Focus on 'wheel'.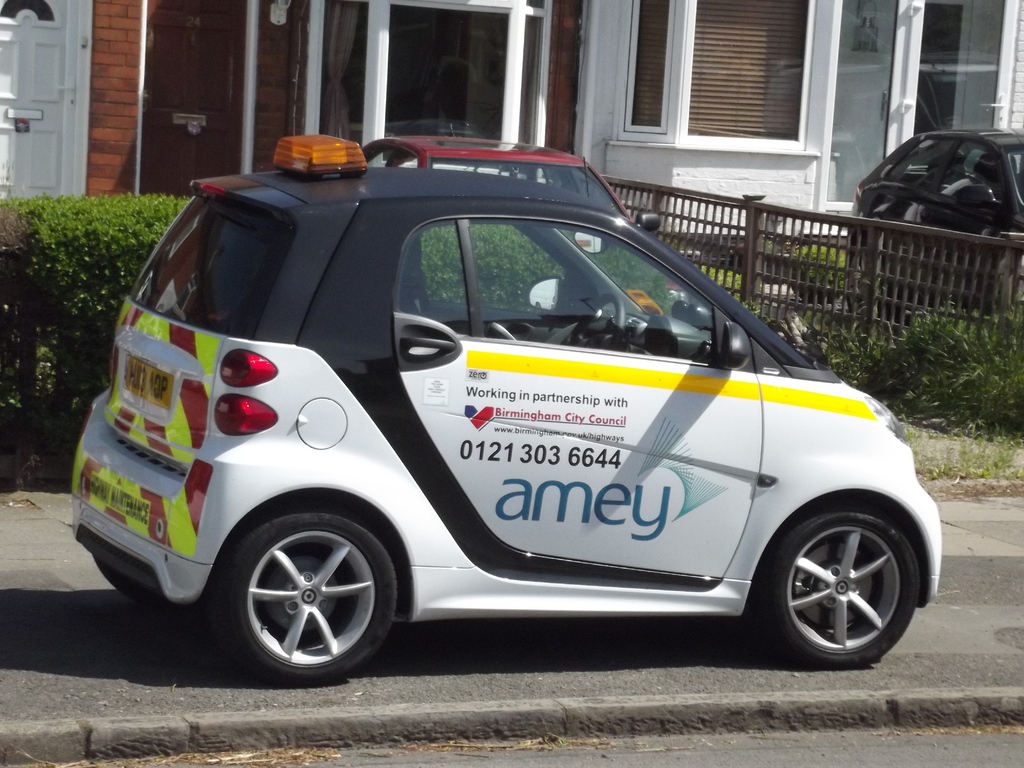
Focused at region(208, 500, 398, 687).
